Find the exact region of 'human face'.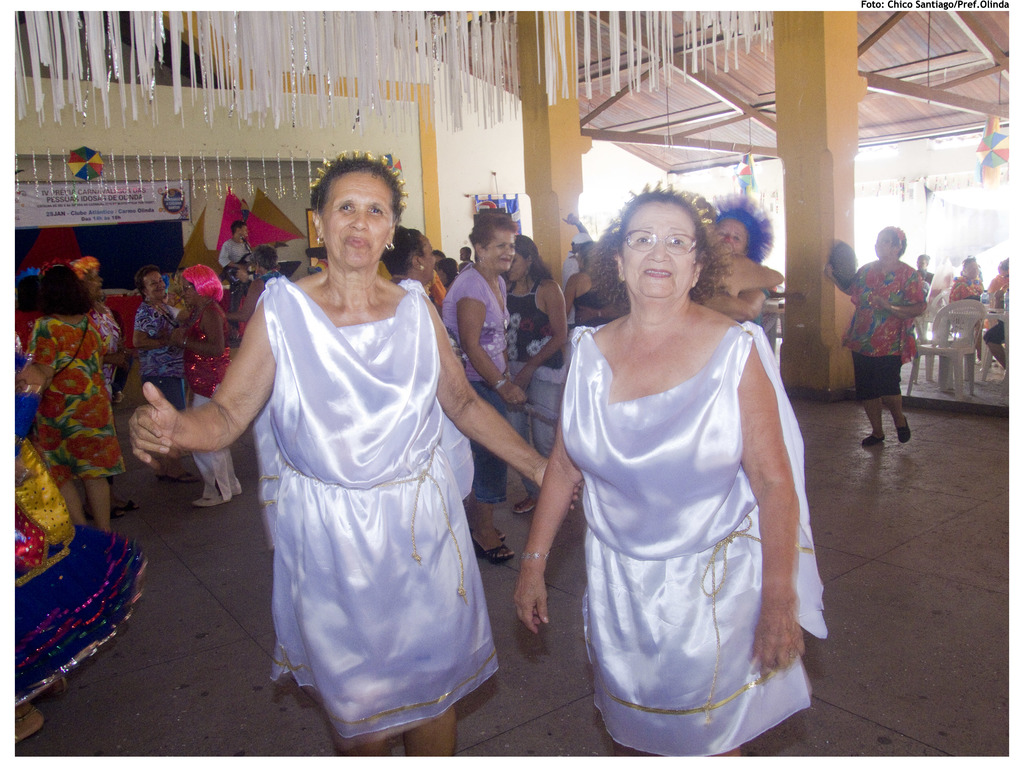
Exact region: l=183, t=279, r=198, b=306.
